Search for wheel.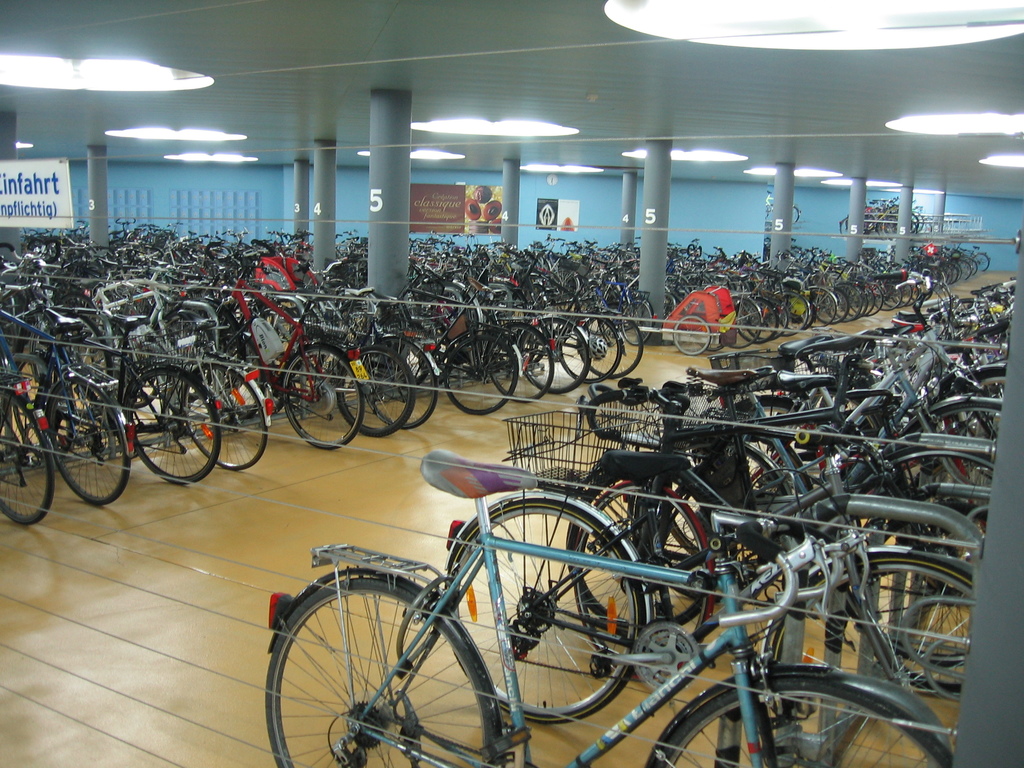
Found at [949,268,957,290].
